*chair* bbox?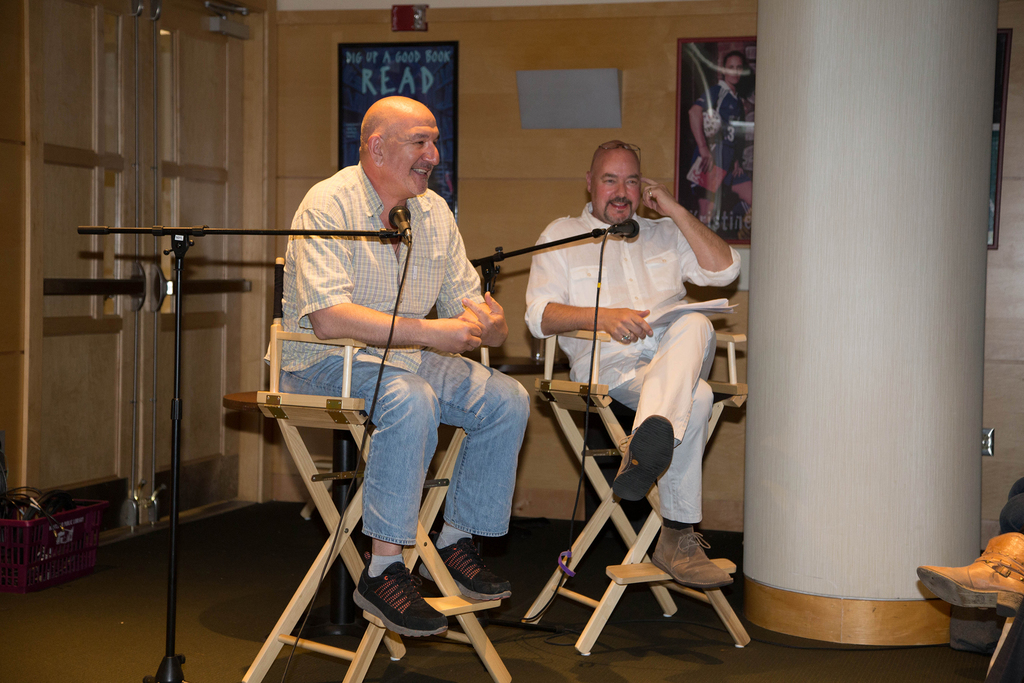
{"x1": 513, "y1": 327, "x2": 755, "y2": 657}
